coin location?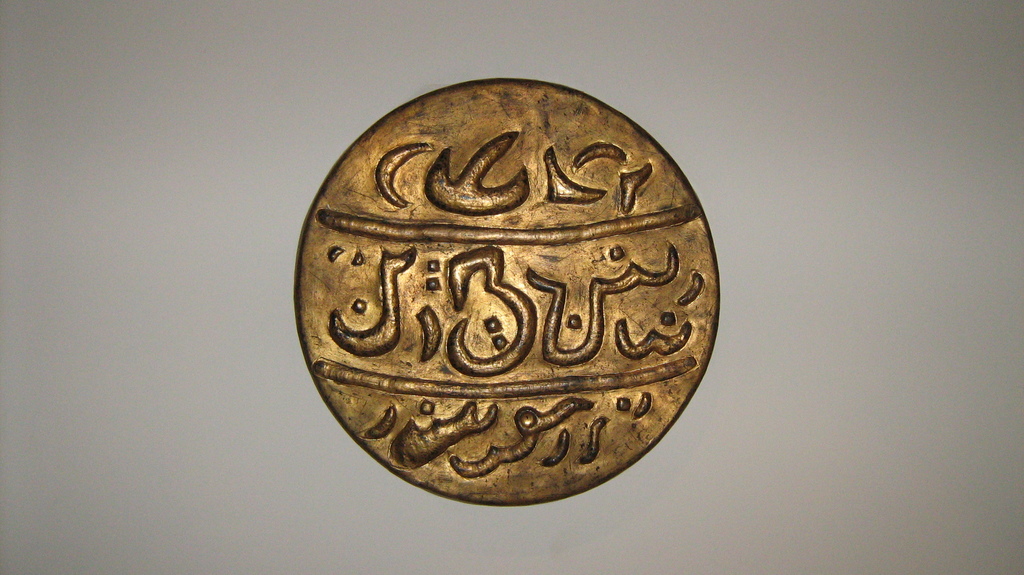
bbox=(296, 76, 724, 512)
